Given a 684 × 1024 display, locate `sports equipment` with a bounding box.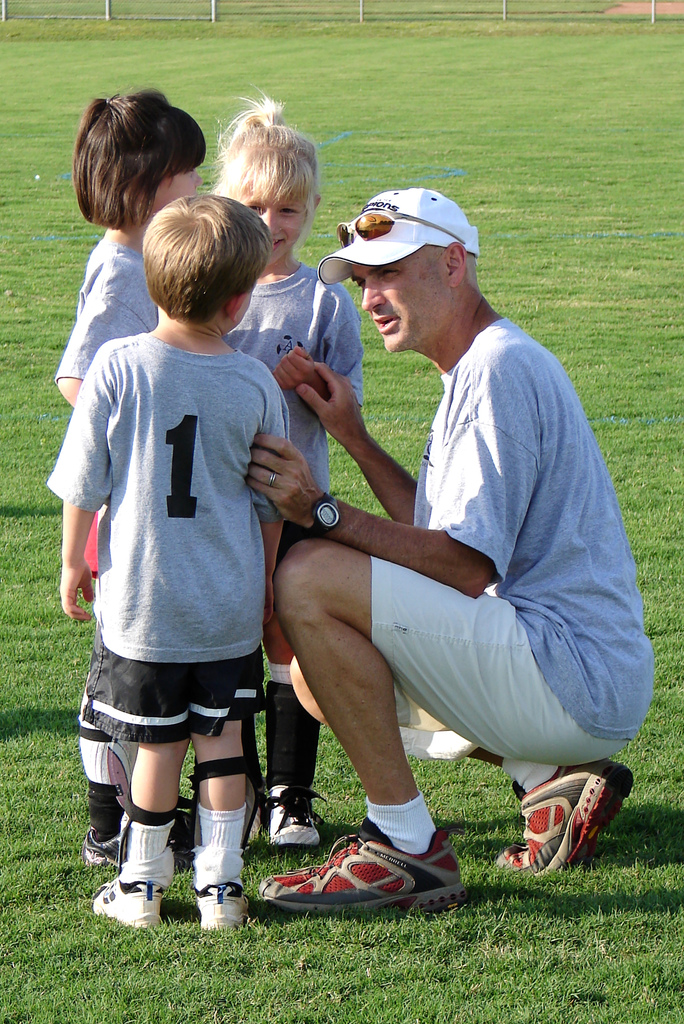
Located: bbox(193, 884, 242, 936).
